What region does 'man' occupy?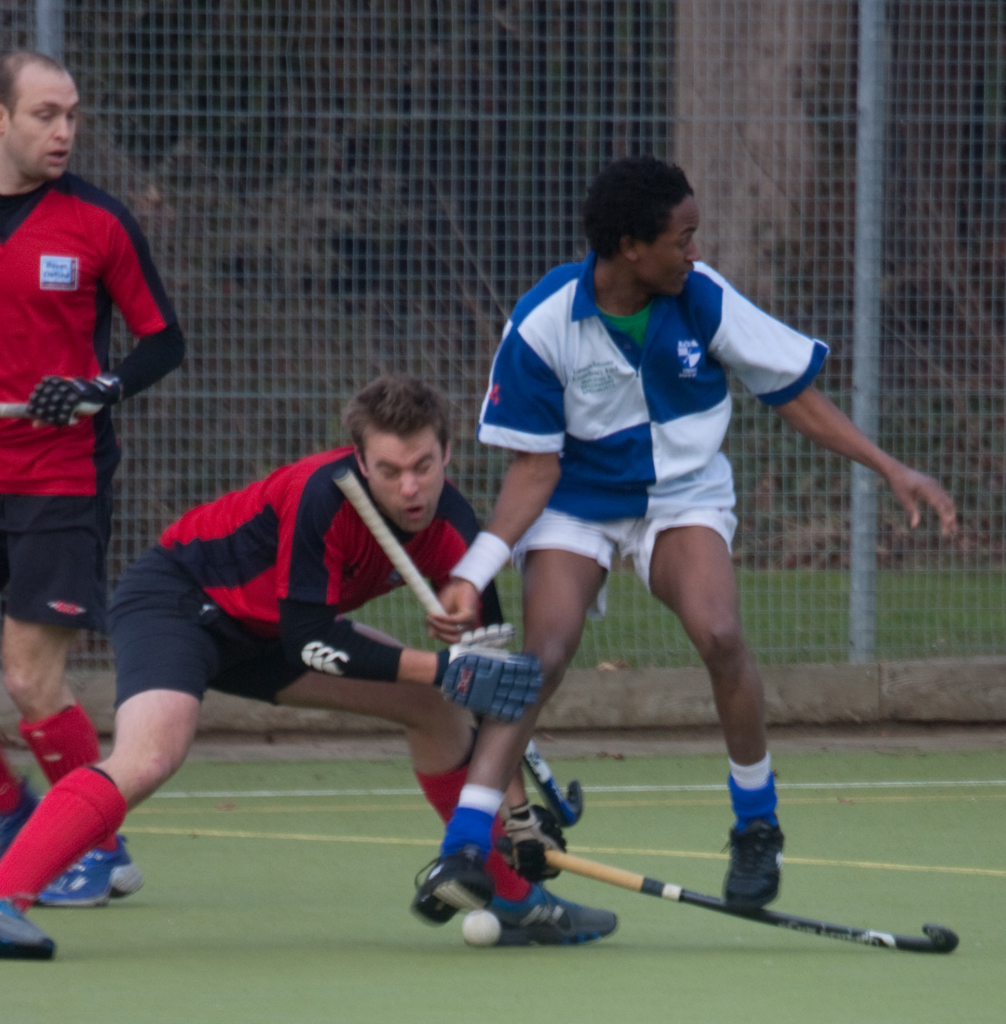
{"left": 0, "top": 364, "right": 611, "bottom": 961}.
